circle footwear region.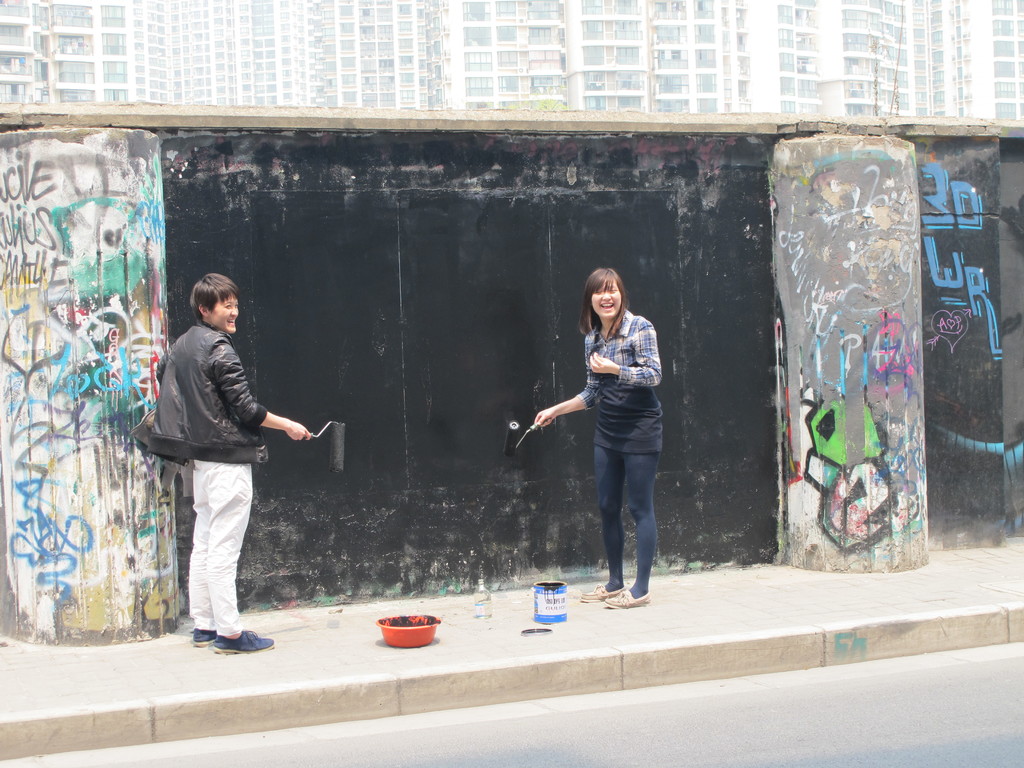
Region: x1=188 y1=624 x2=216 y2=646.
